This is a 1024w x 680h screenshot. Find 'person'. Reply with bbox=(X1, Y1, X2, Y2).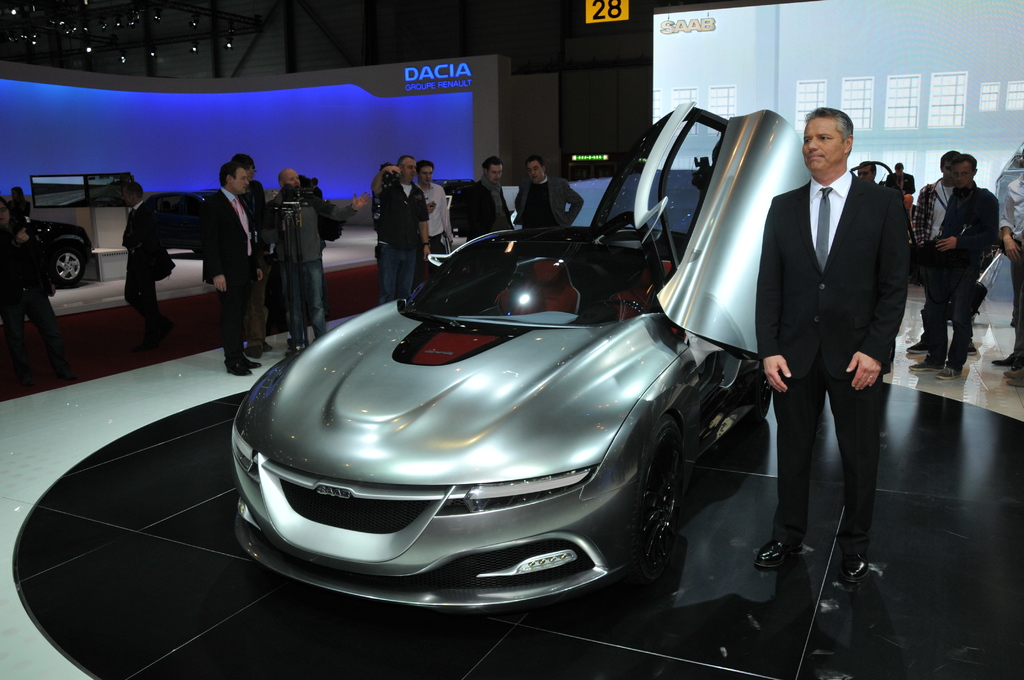
bbox=(124, 181, 175, 348).
